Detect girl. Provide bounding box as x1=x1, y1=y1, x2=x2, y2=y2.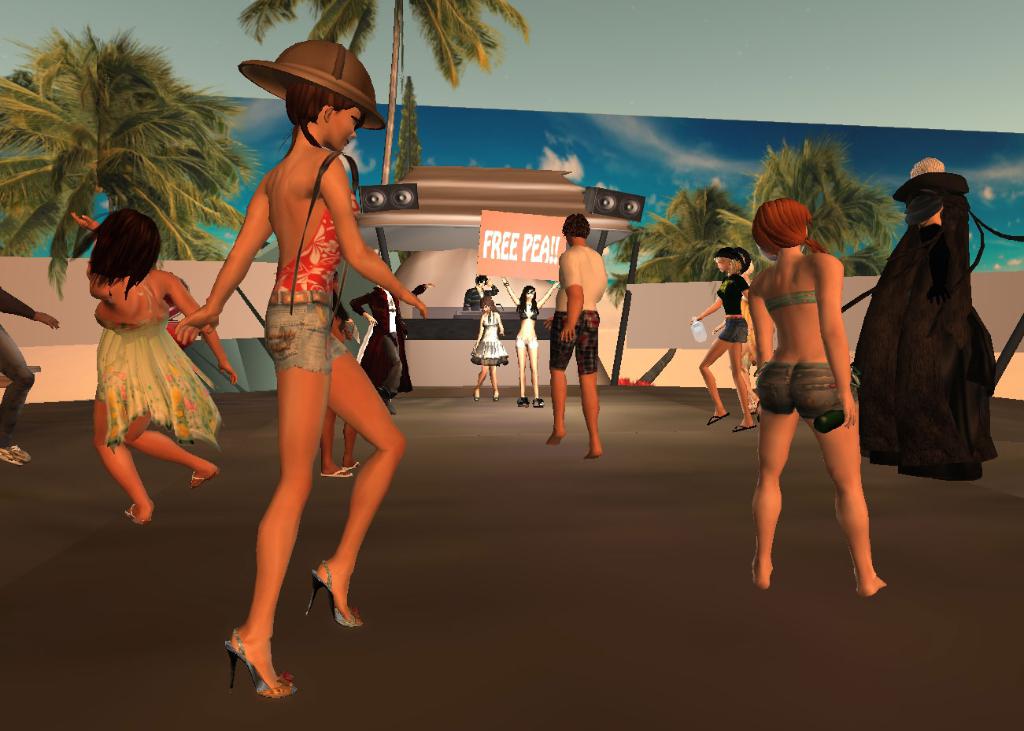
x1=179, y1=42, x2=421, y2=696.
